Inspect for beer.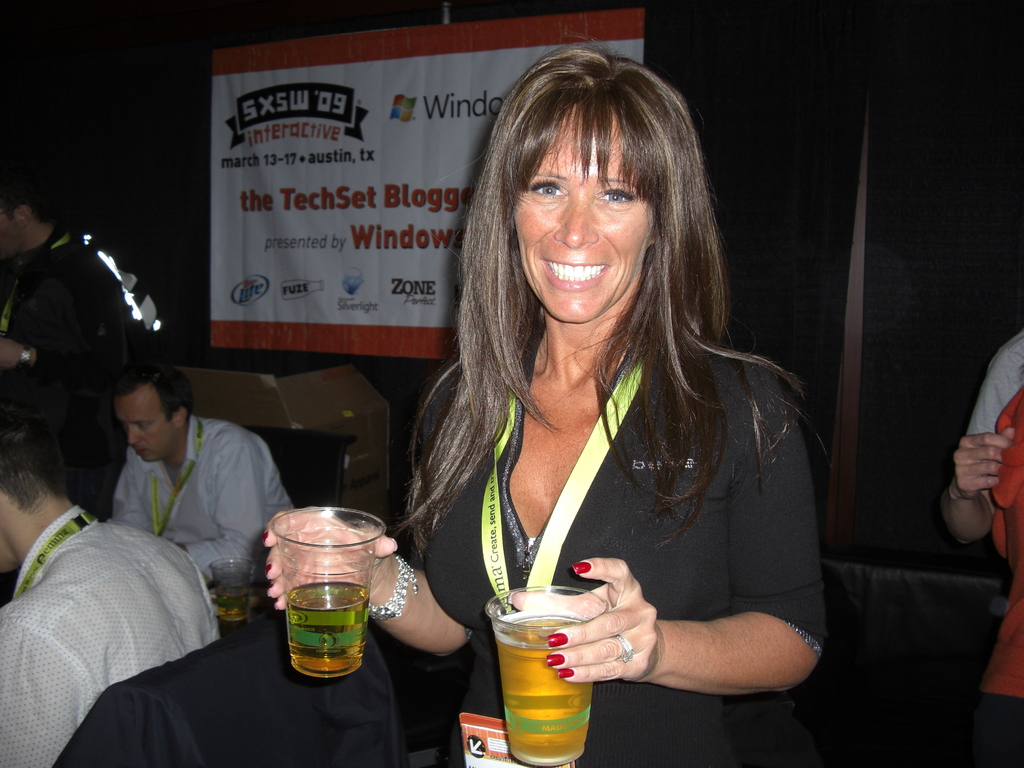
Inspection: (256, 498, 385, 689).
